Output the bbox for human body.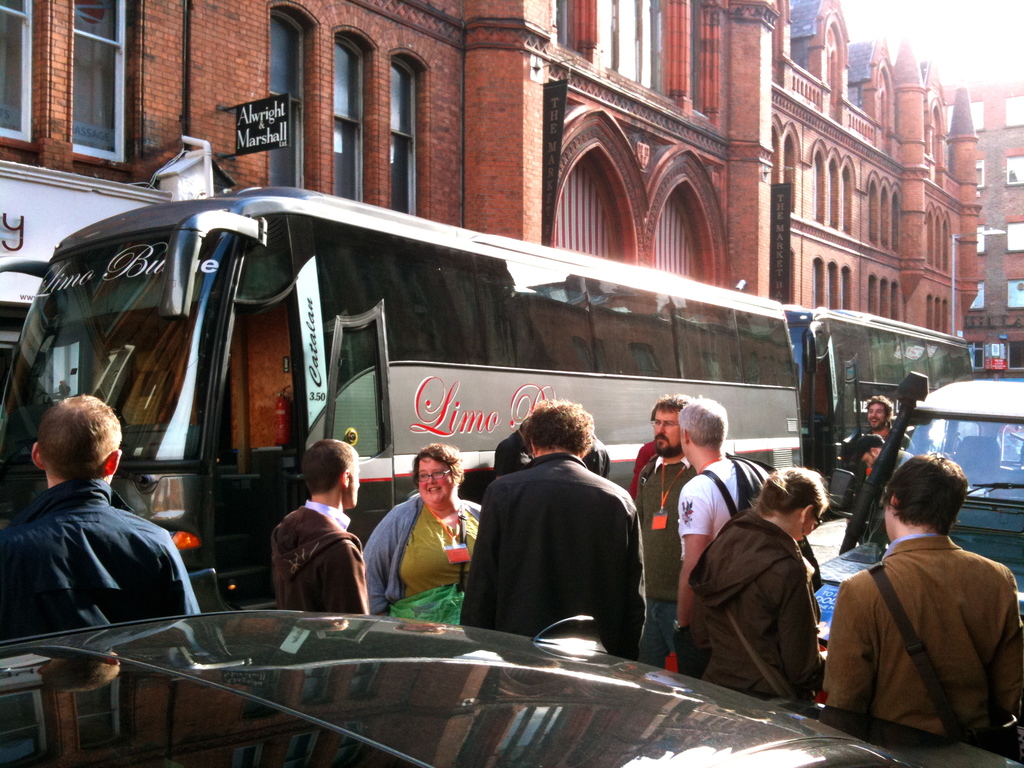
(x1=637, y1=457, x2=698, y2=668).
